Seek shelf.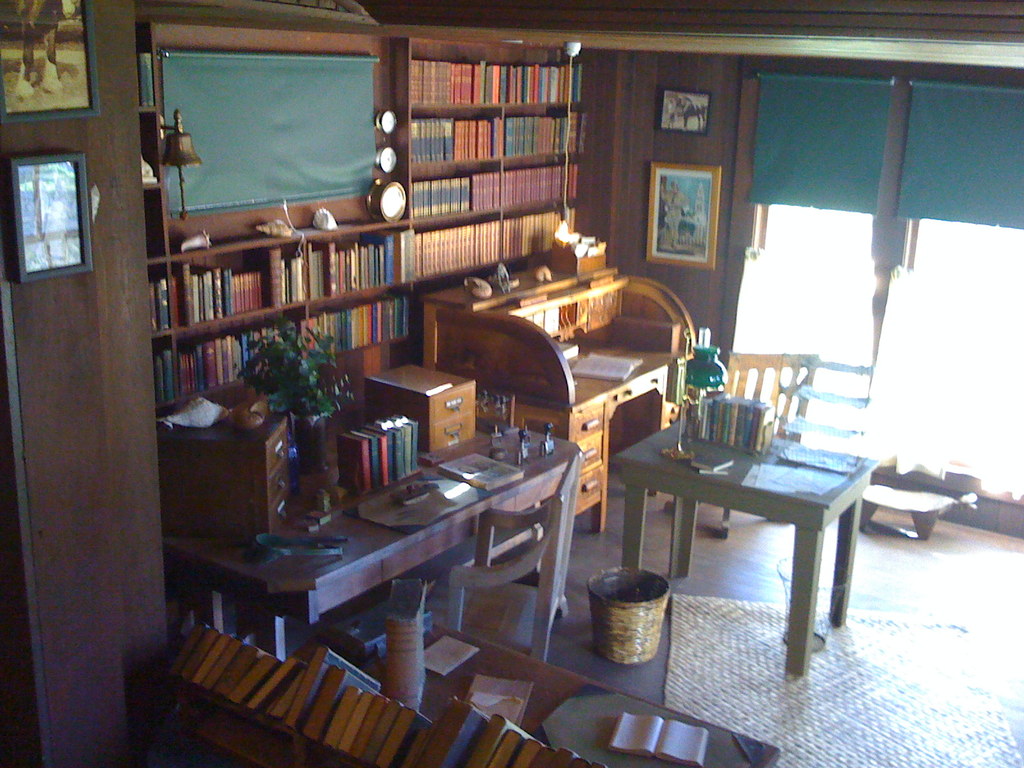
rect(380, 33, 584, 108).
